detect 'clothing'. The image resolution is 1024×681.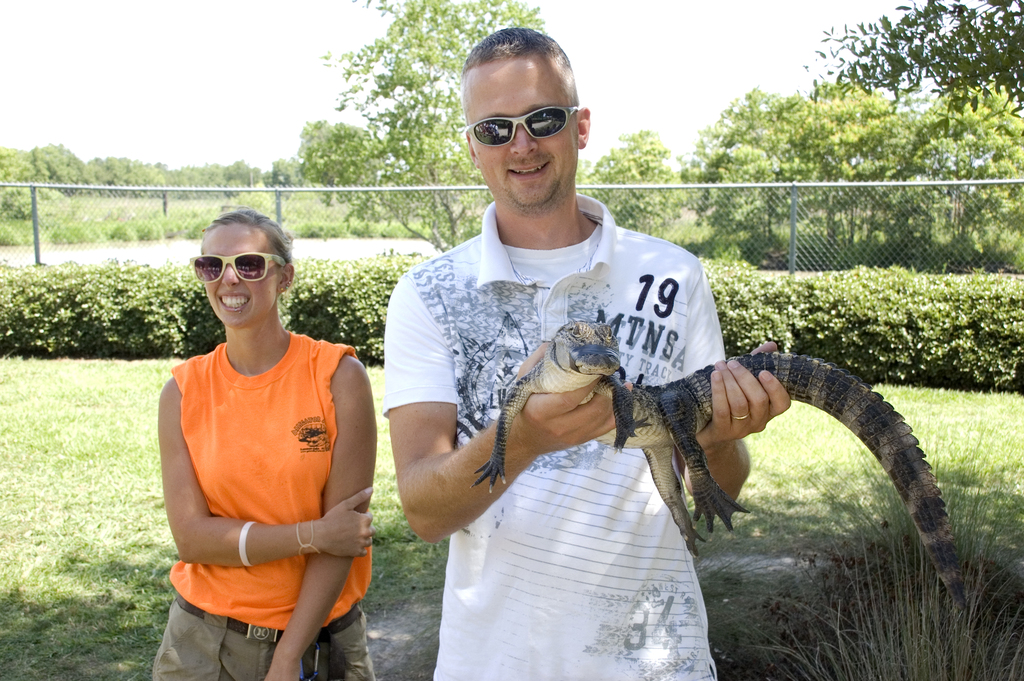
box=[381, 201, 727, 680].
